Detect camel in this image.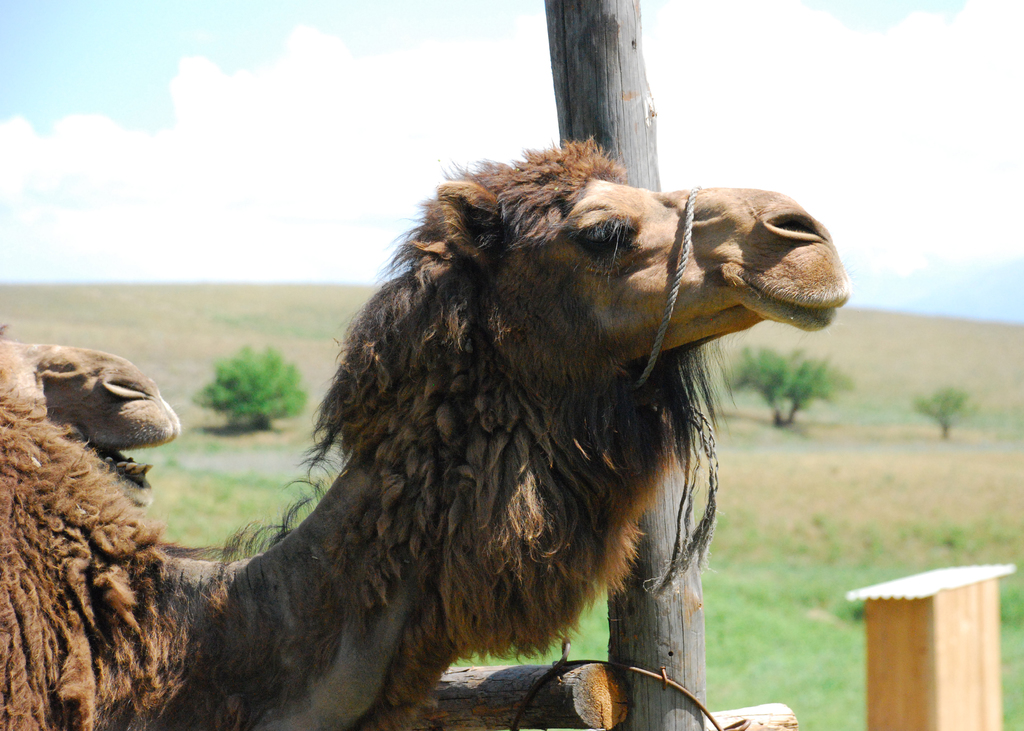
Detection: BBox(3, 130, 833, 730).
